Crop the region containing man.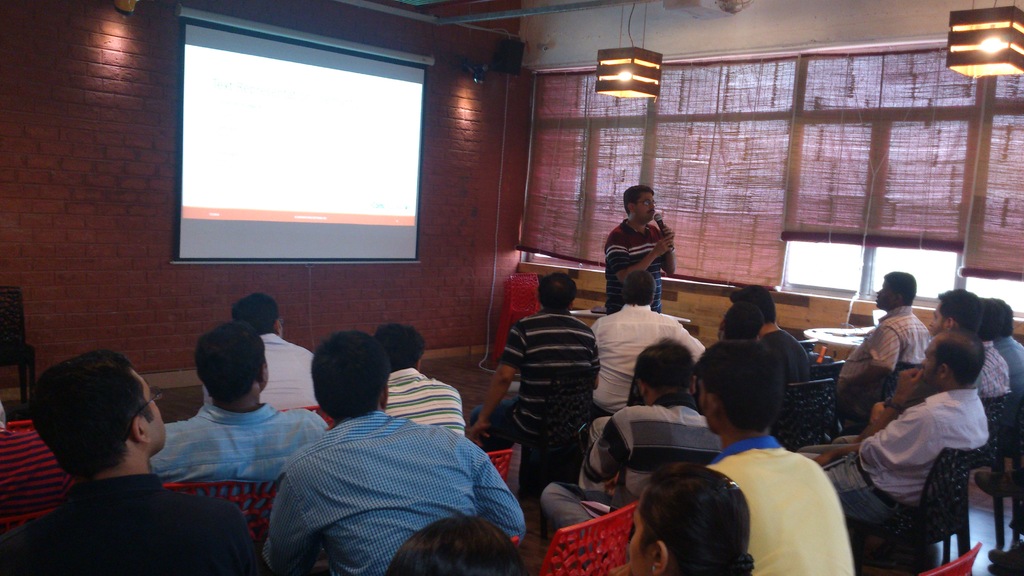
Crop region: l=849, t=273, r=935, b=378.
